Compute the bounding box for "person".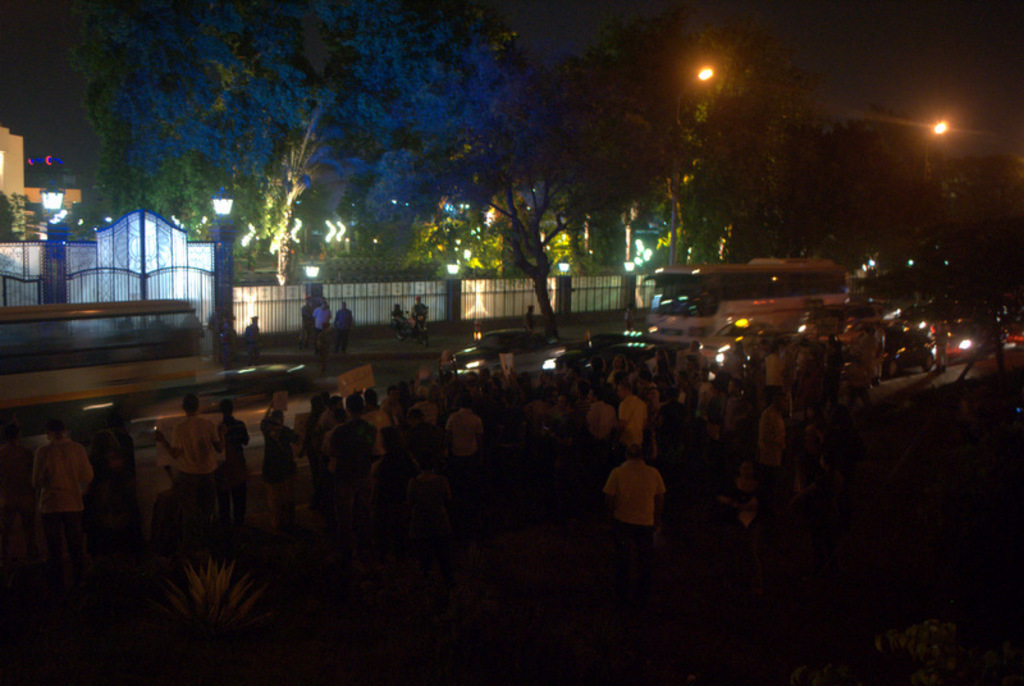
<box>330,298,357,355</box>.
